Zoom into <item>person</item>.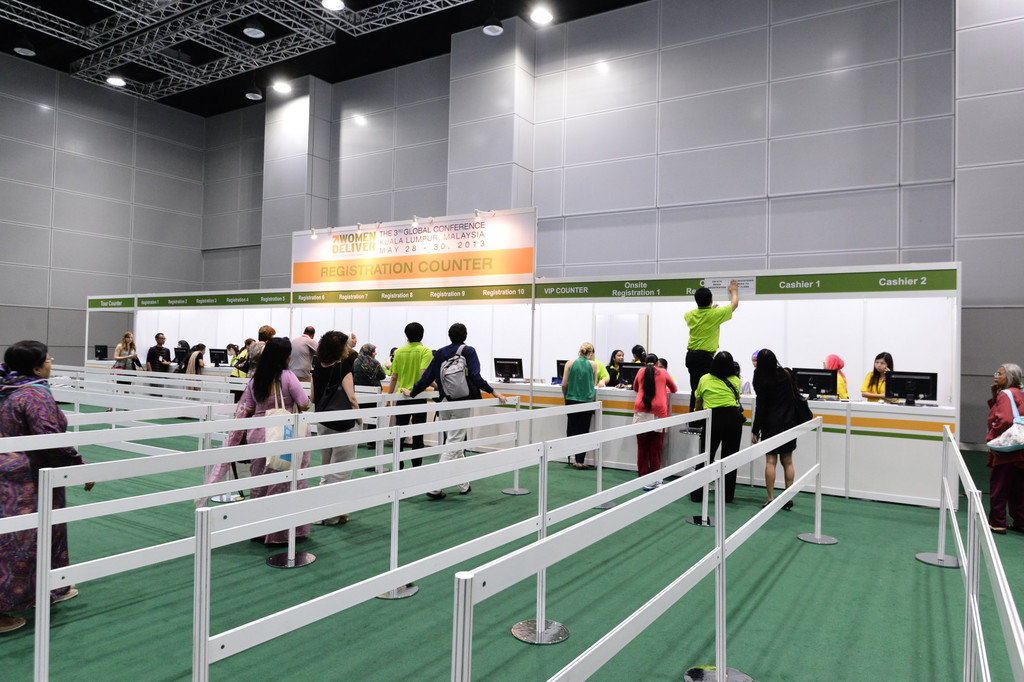
Zoom target: crop(0, 338, 93, 638).
